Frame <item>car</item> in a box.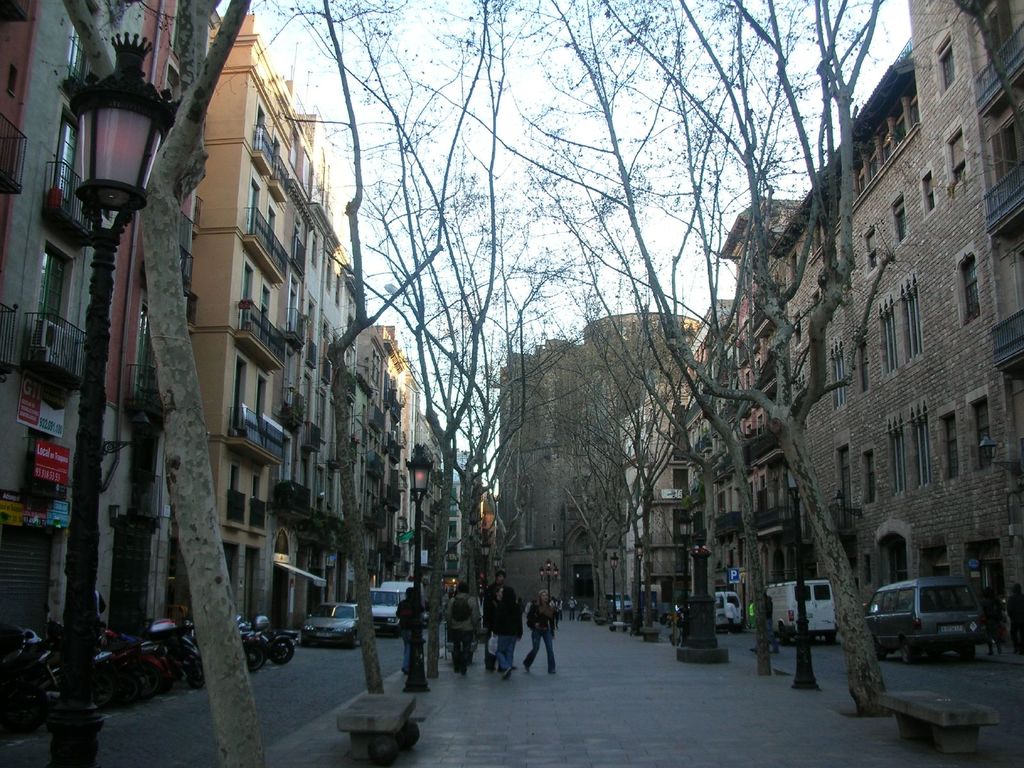
(866, 576, 991, 664).
